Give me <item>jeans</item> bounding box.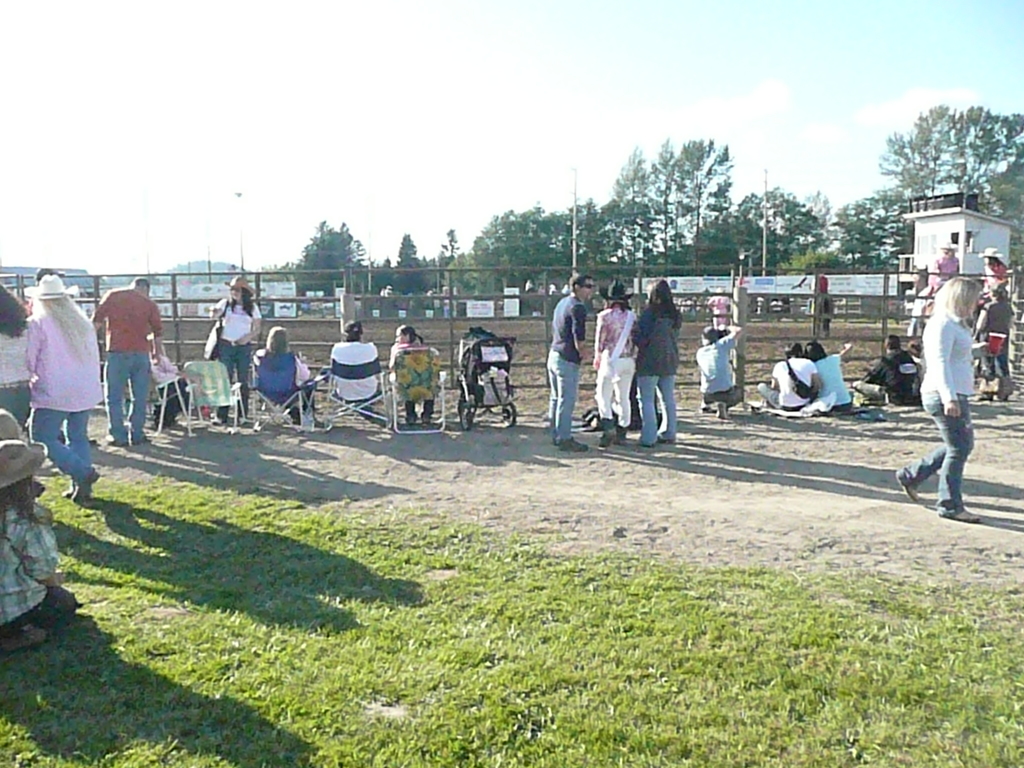
region(906, 388, 975, 517).
